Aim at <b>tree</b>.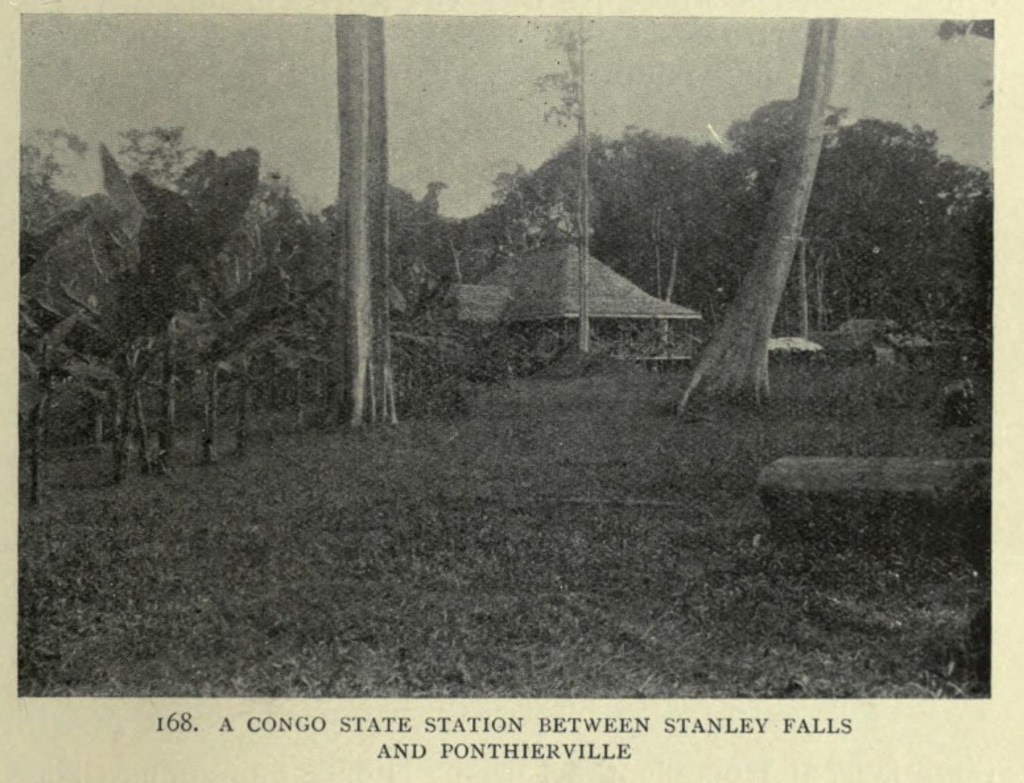
Aimed at bbox=[670, 11, 831, 413].
